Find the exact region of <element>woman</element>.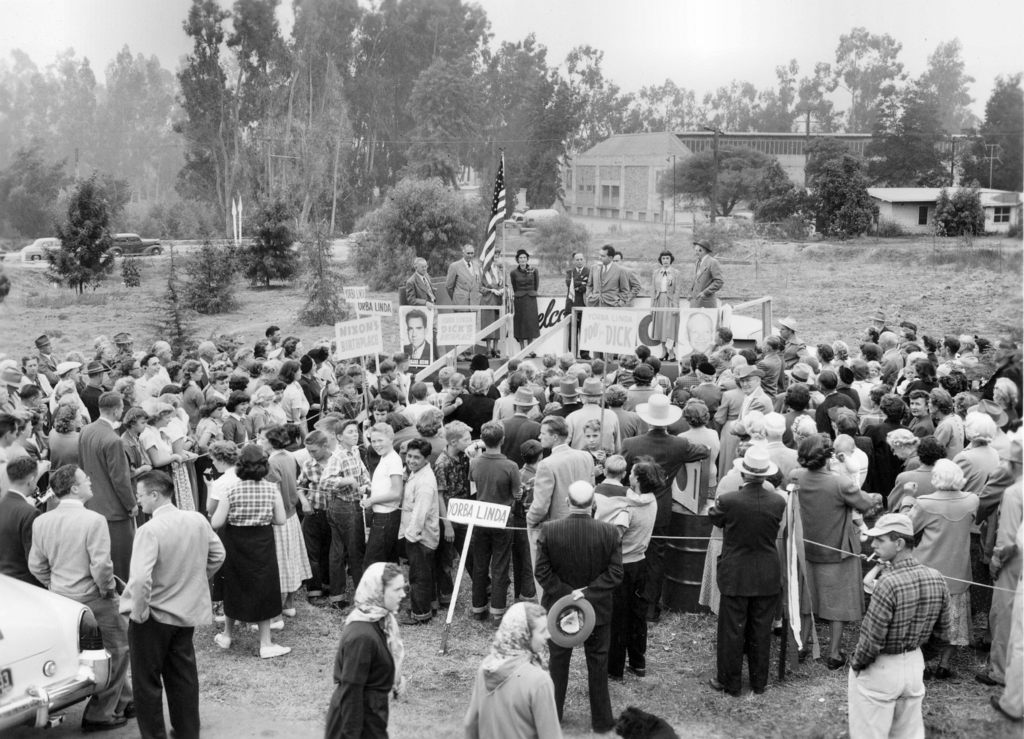
Exact region: 212, 448, 285, 660.
